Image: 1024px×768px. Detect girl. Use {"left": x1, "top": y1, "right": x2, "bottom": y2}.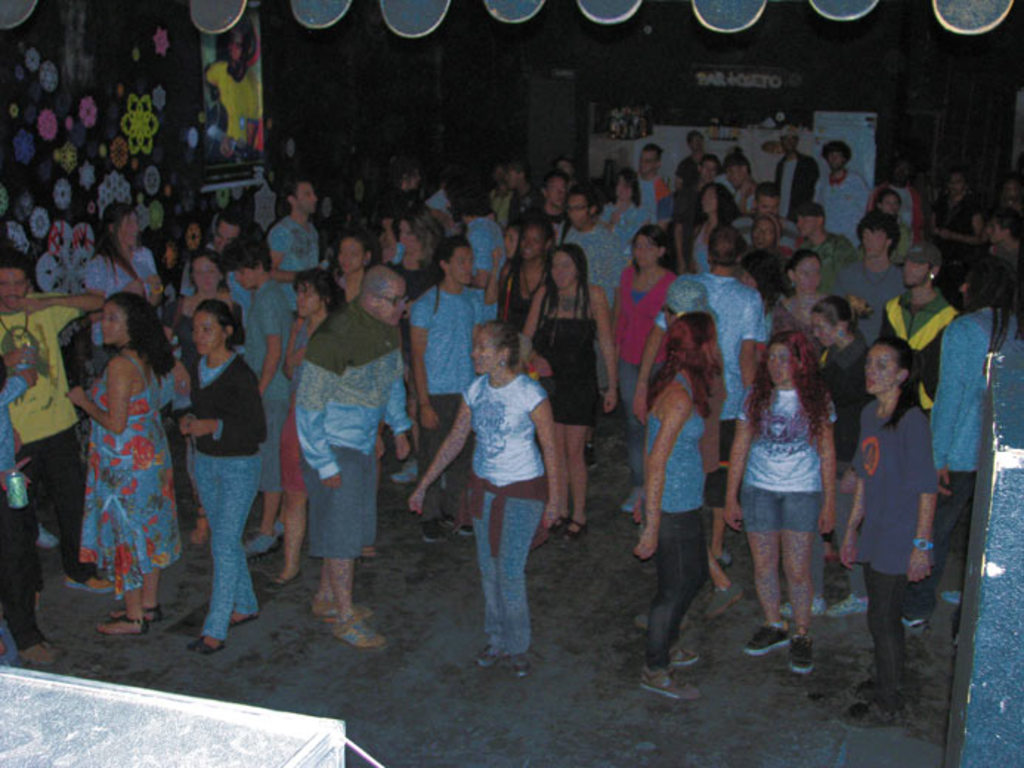
{"left": 610, "top": 223, "right": 661, "bottom": 443}.
